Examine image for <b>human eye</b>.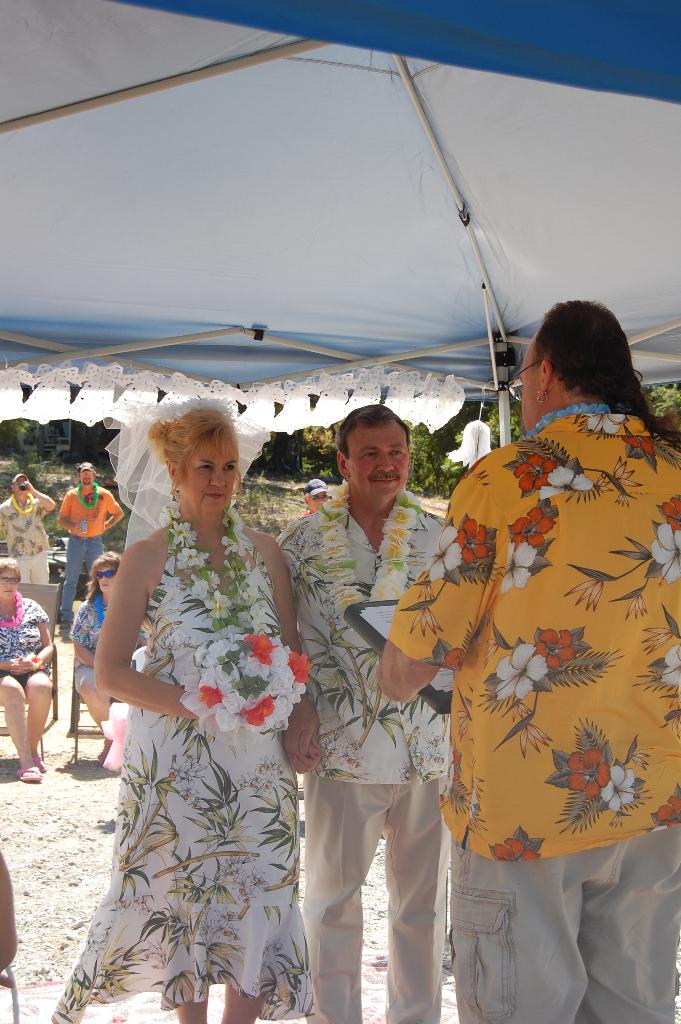
Examination result: 0:575:9:586.
